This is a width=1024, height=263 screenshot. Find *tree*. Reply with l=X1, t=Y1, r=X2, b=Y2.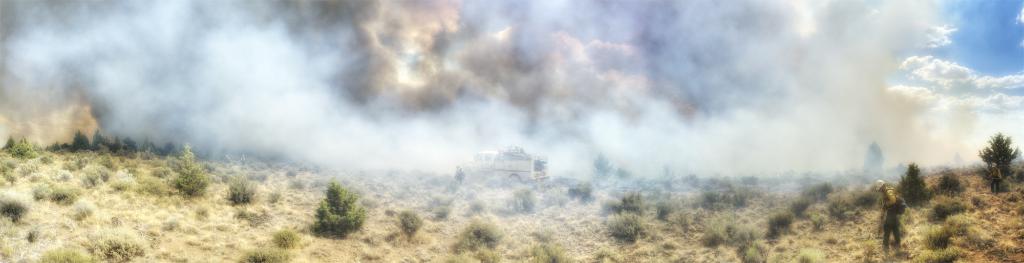
l=93, t=133, r=157, b=153.
